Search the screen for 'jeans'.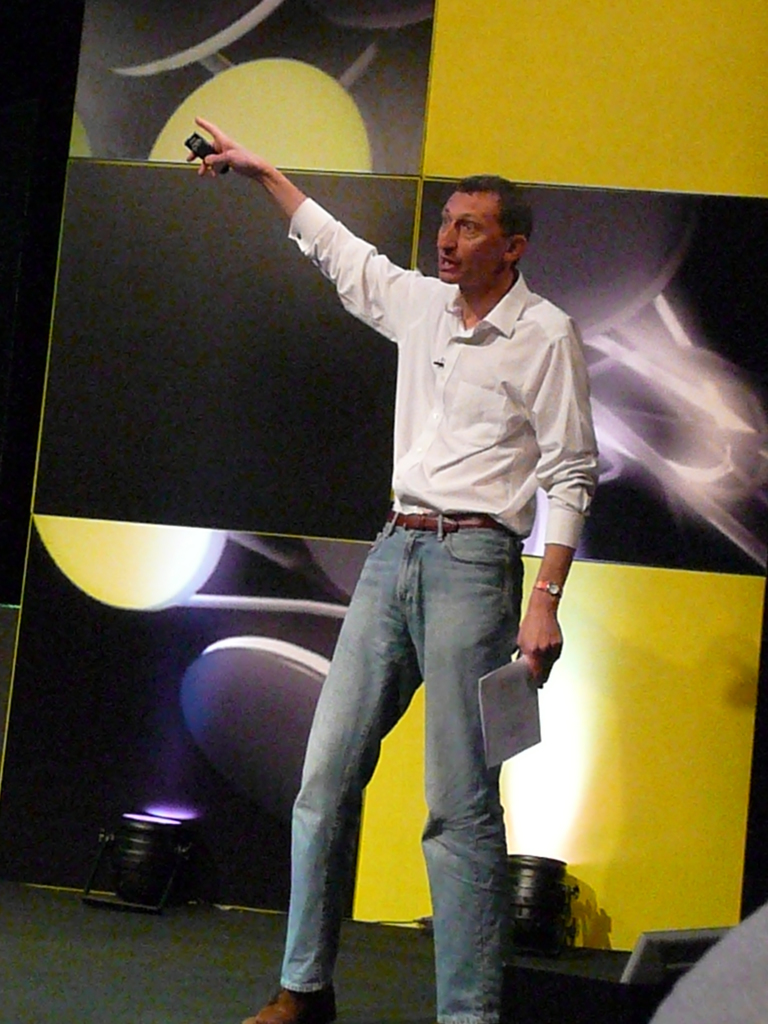
Found at x1=279, y1=478, x2=570, y2=1002.
